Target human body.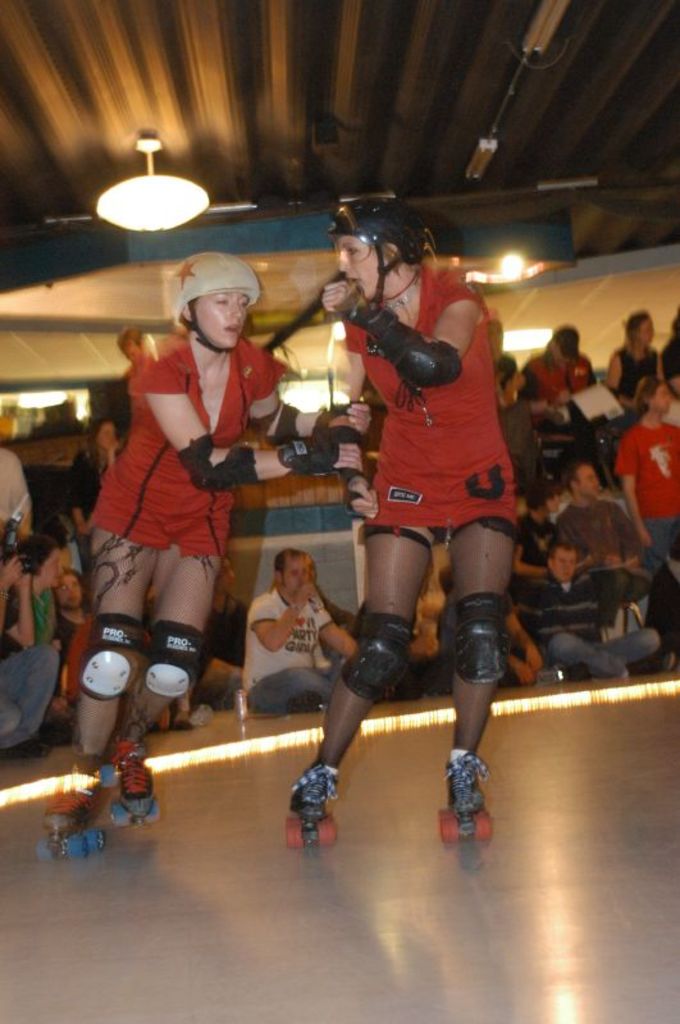
Target region: [51, 239, 347, 852].
